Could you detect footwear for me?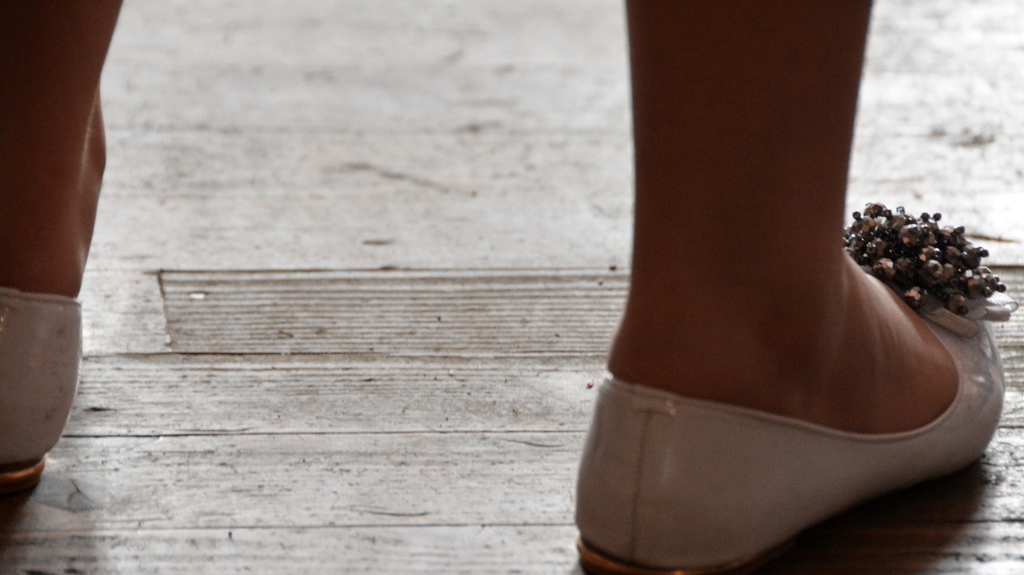
Detection result: BBox(559, 276, 996, 557).
